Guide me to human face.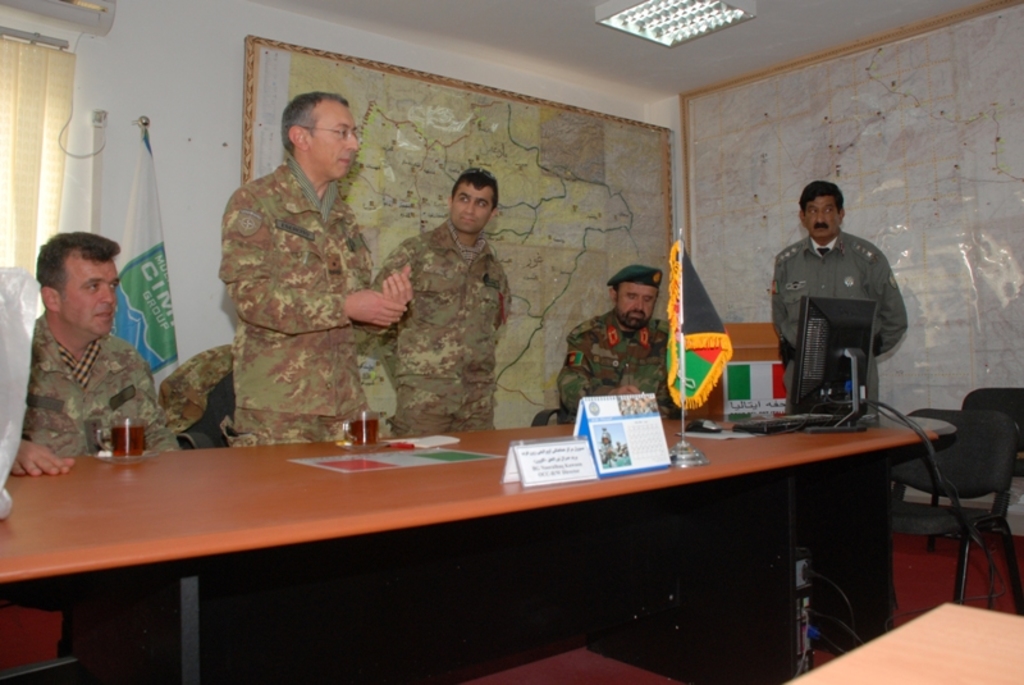
Guidance: 805/193/842/237.
